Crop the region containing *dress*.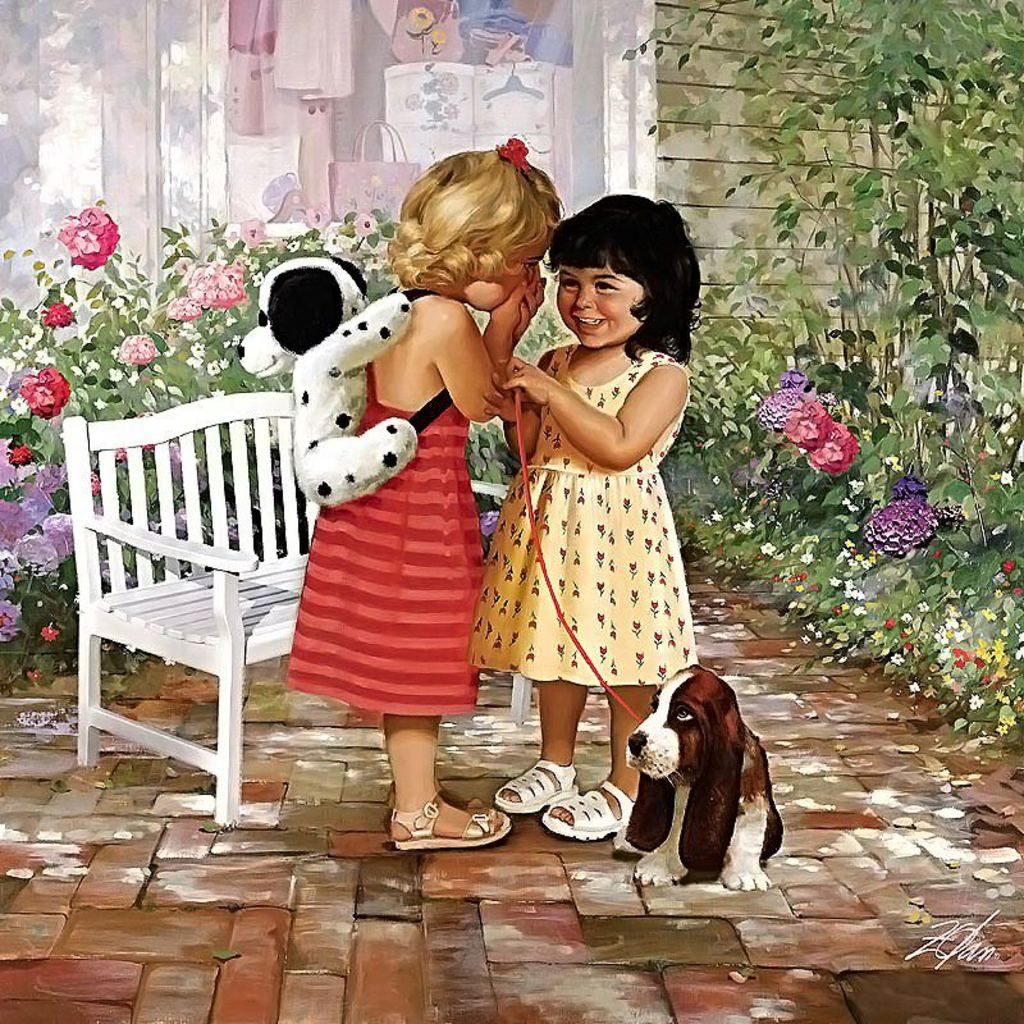
Crop region: bbox=(282, 288, 483, 713).
